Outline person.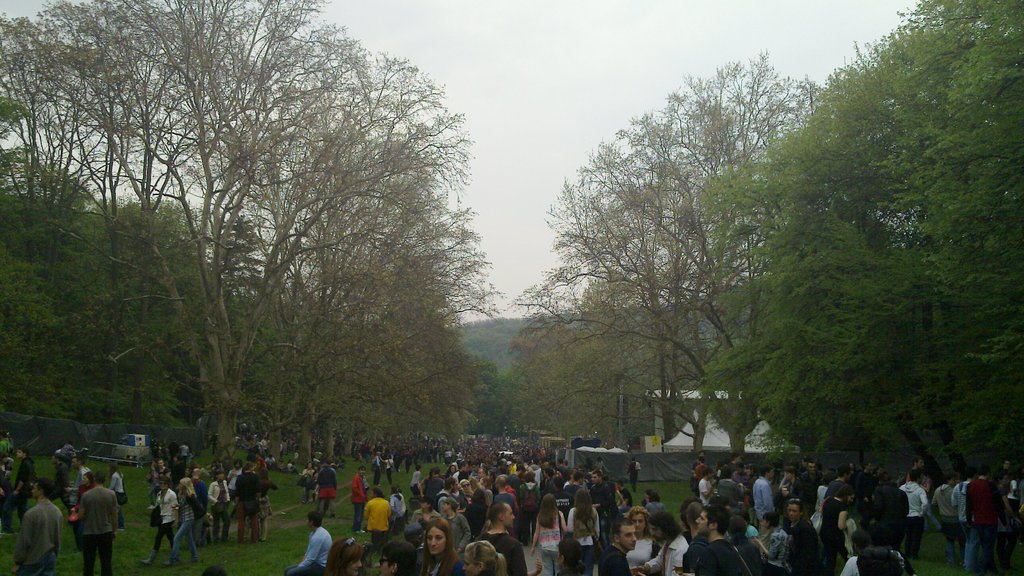
Outline: locate(174, 491, 200, 555).
